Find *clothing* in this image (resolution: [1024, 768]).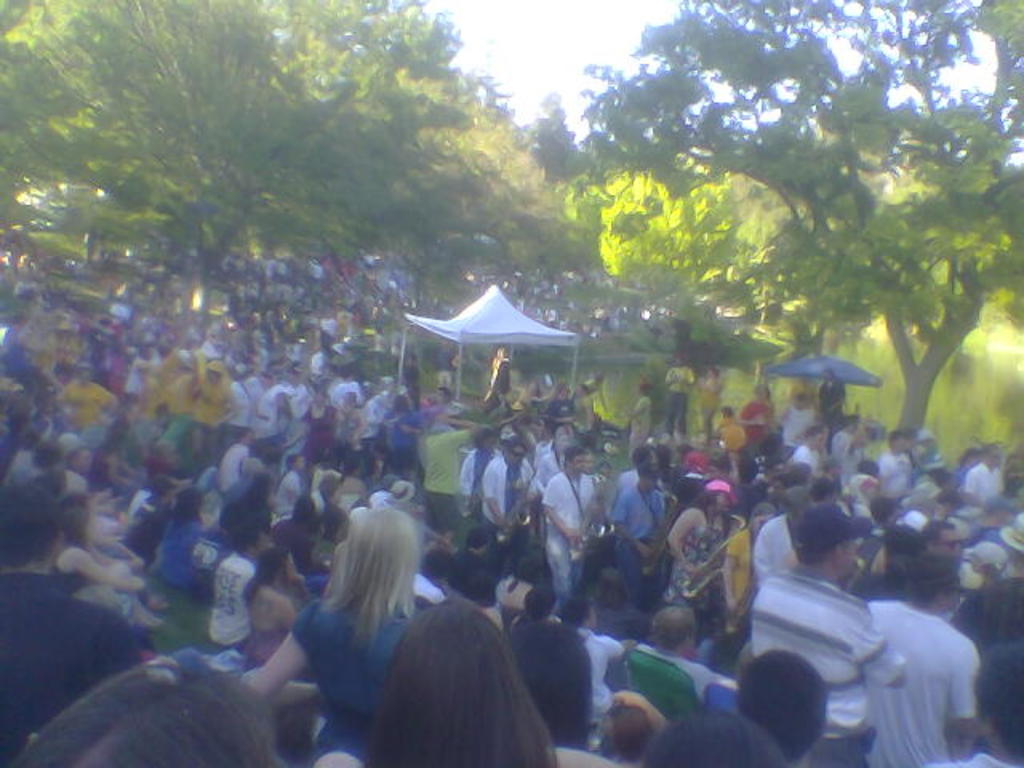
x1=286, y1=616, x2=419, y2=766.
